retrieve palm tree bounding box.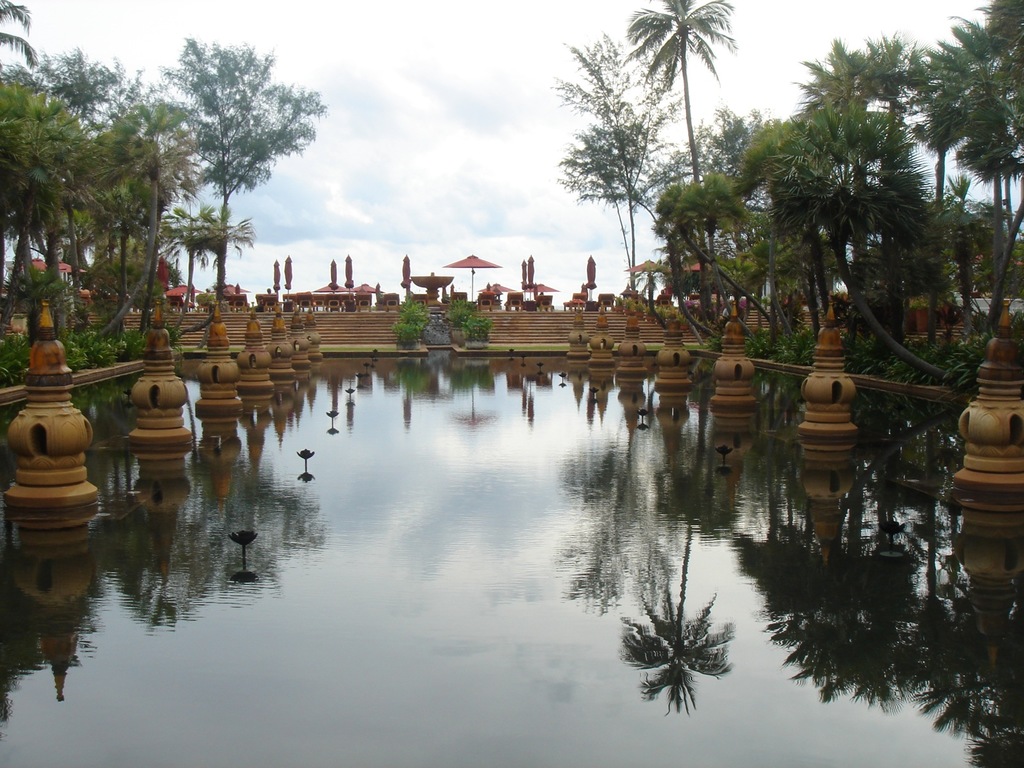
Bounding box: 759, 86, 940, 379.
